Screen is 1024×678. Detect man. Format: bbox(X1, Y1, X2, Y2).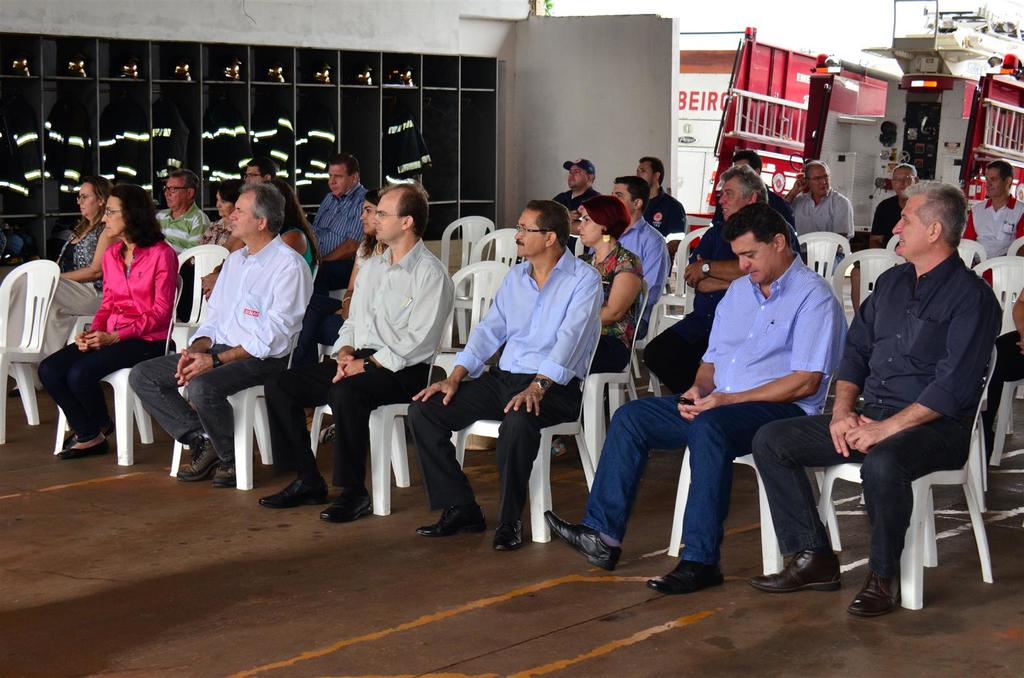
bbox(643, 163, 801, 390).
